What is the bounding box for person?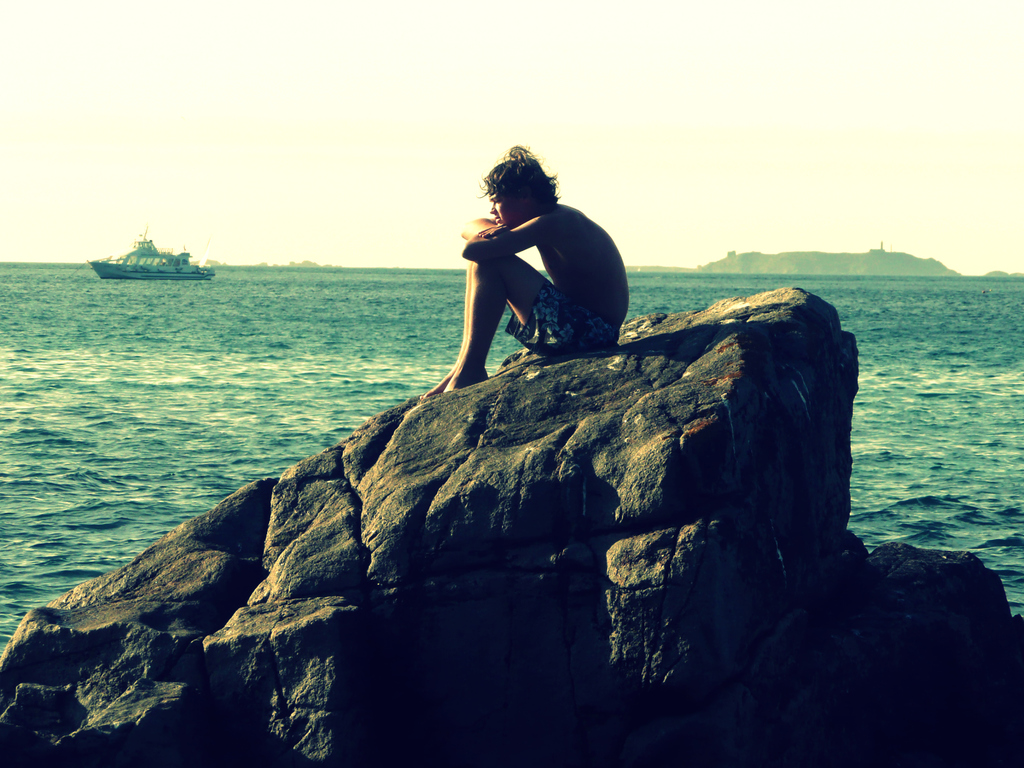
433,140,622,390.
